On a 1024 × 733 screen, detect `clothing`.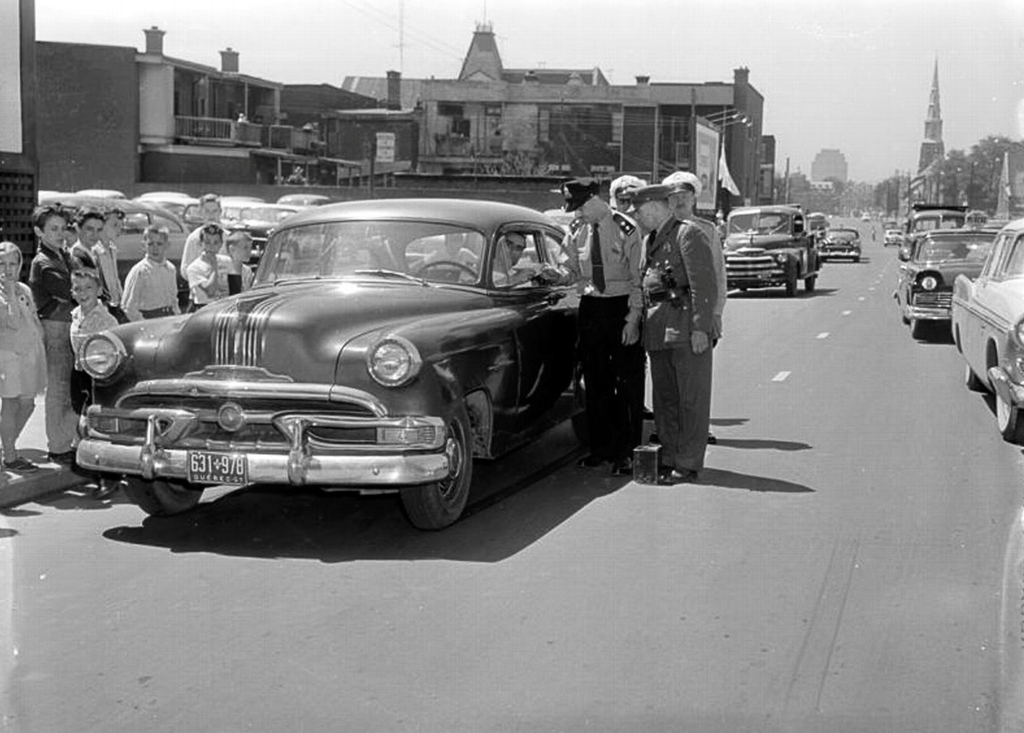
[left=230, top=260, right=254, bottom=292].
